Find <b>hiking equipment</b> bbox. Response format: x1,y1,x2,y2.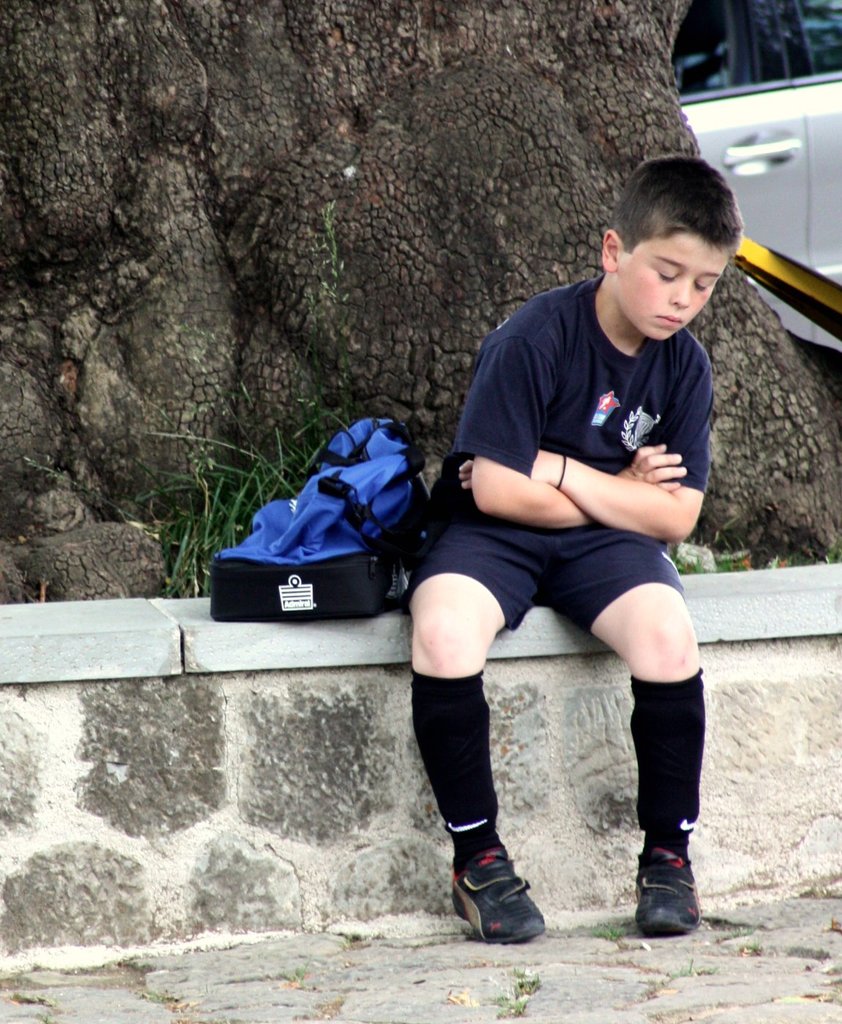
445,832,557,957.
